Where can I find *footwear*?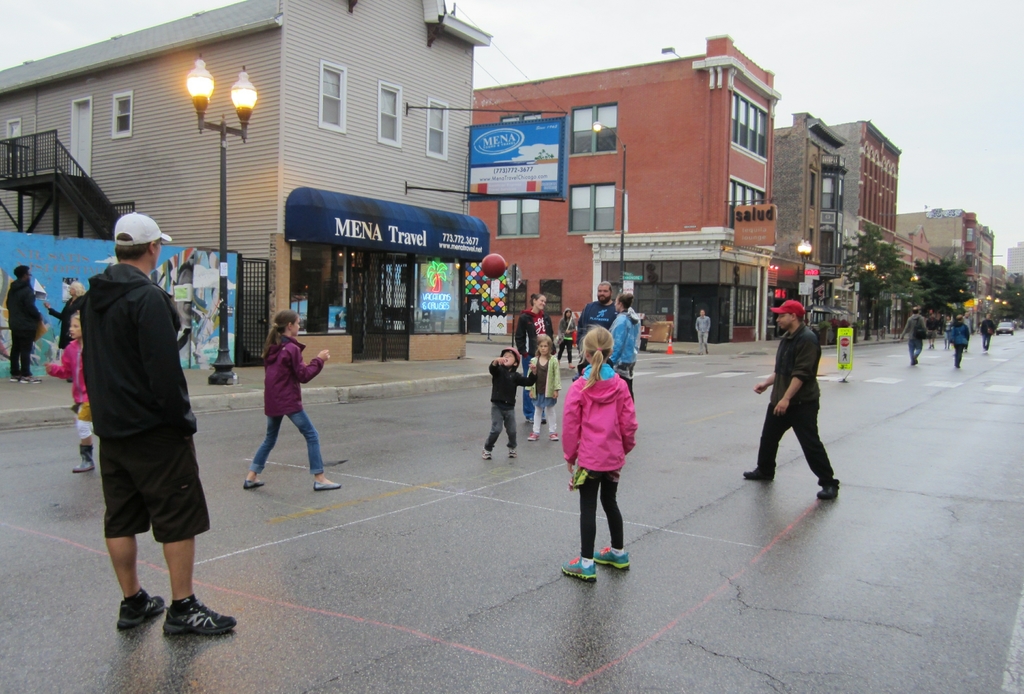
You can find it at (554,552,596,579).
